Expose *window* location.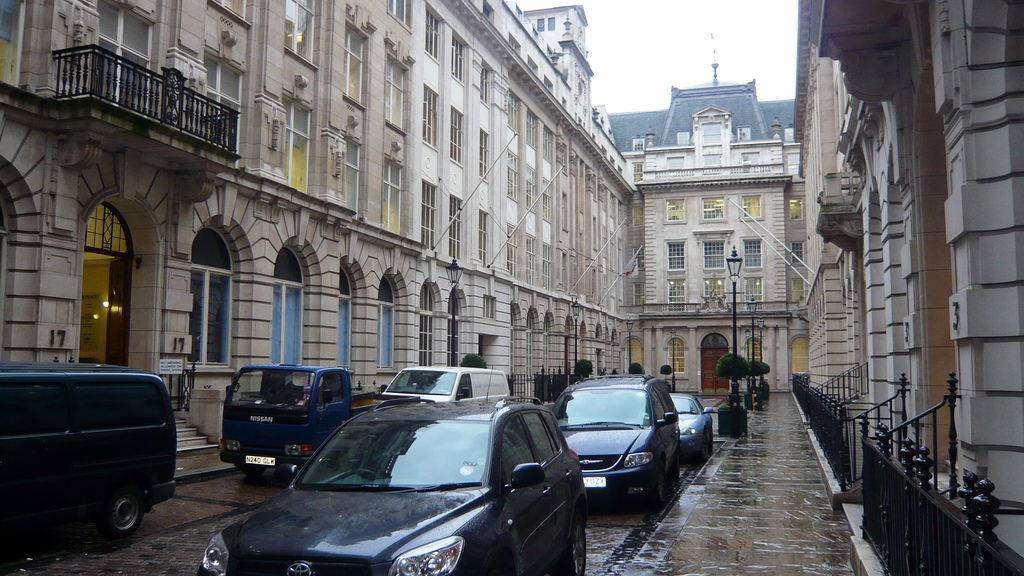
Exposed at [x1=543, y1=77, x2=554, y2=95].
